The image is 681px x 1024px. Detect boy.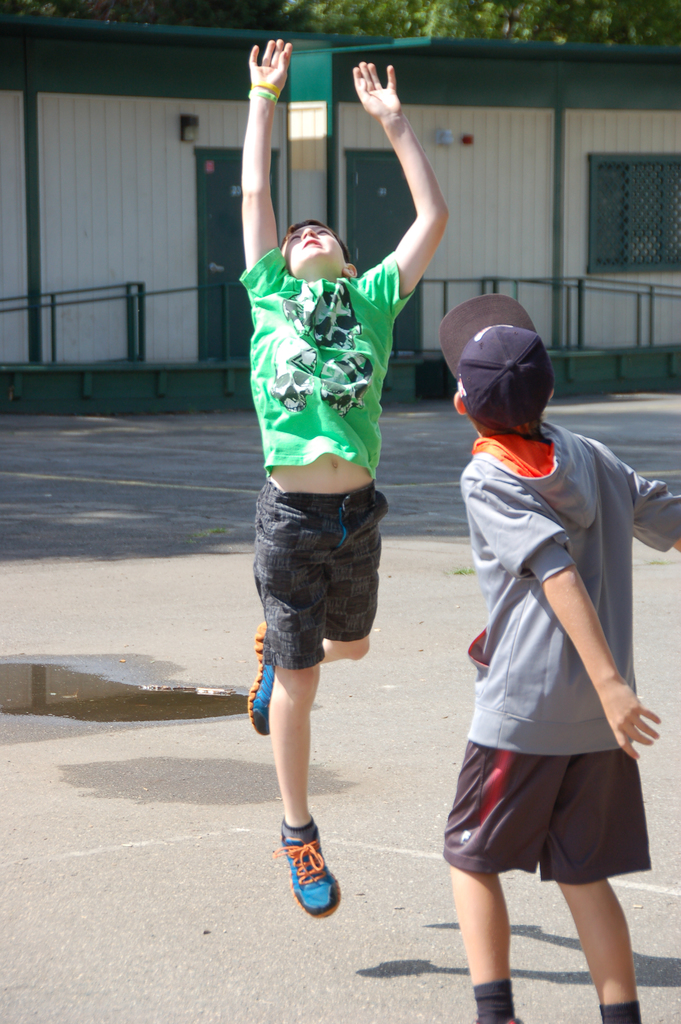
Detection: bbox=[434, 301, 680, 1023].
